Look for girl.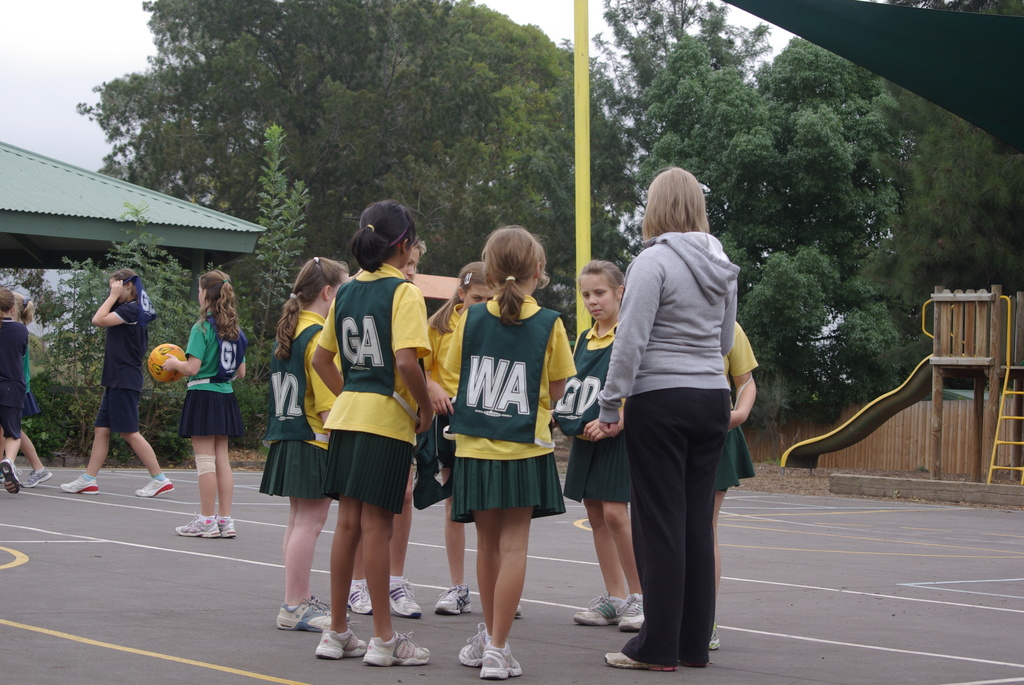
Found: l=55, t=264, r=175, b=503.
